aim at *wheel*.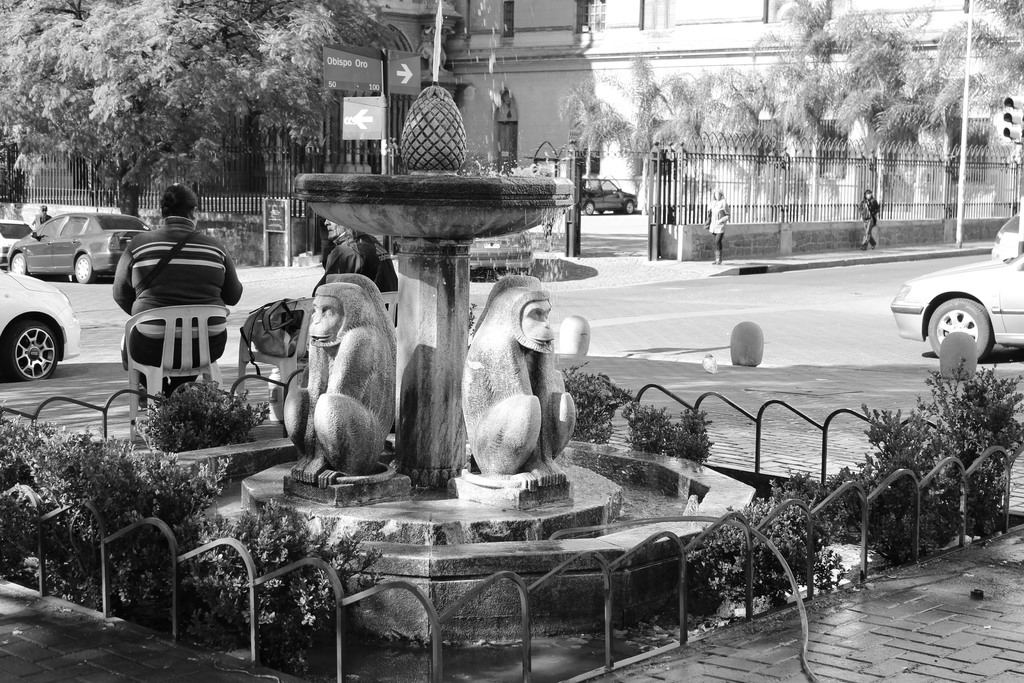
Aimed at 5,316,63,379.
